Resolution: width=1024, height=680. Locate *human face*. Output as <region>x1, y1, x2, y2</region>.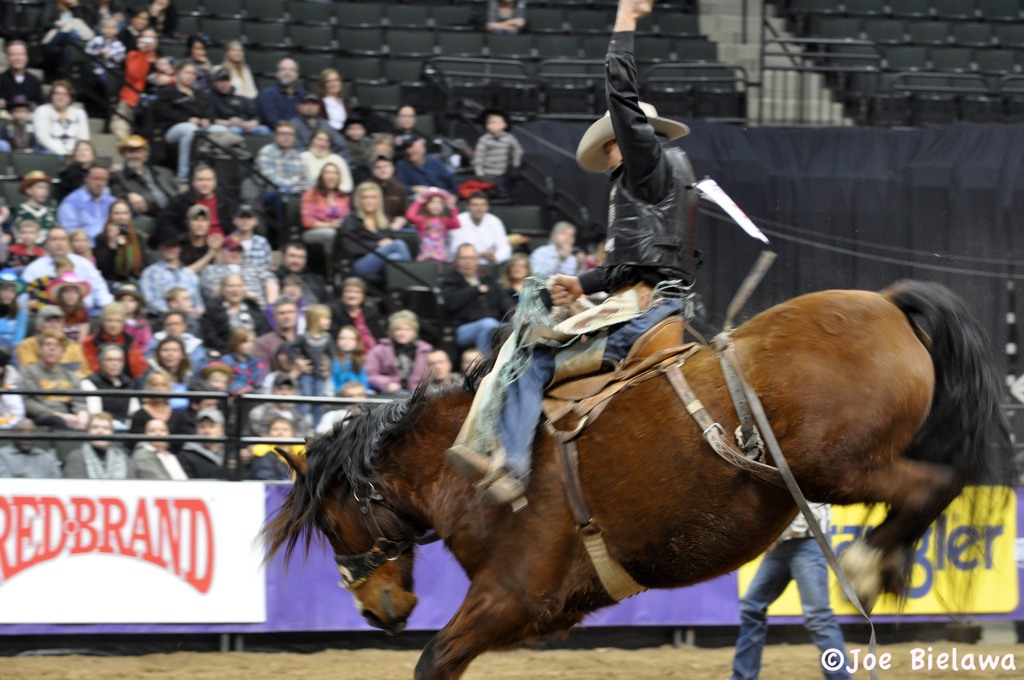
<region>106, 315, 123, 334</region>.
